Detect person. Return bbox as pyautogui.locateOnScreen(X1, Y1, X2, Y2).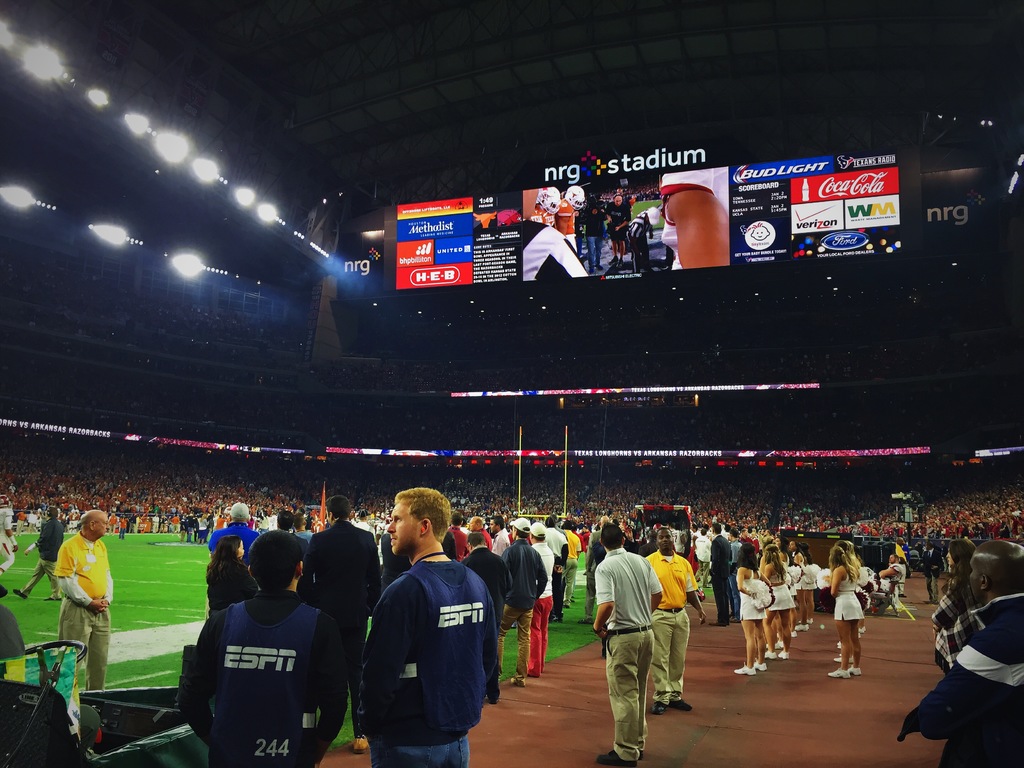
pyautogui.locateOnScreen(15, 515, 68, 596).
